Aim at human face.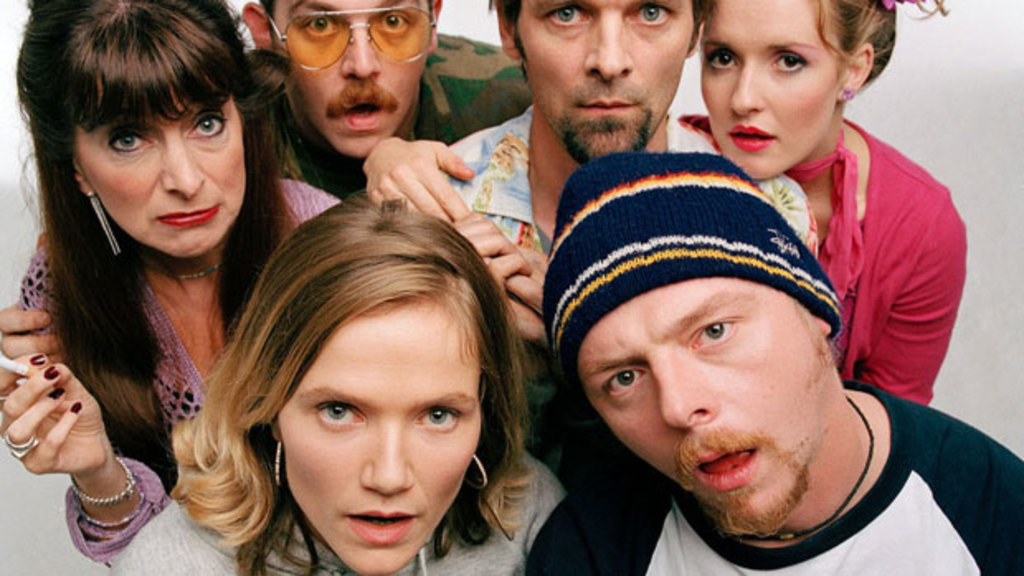
Aimed at detection(279, 299, 482, 573).
